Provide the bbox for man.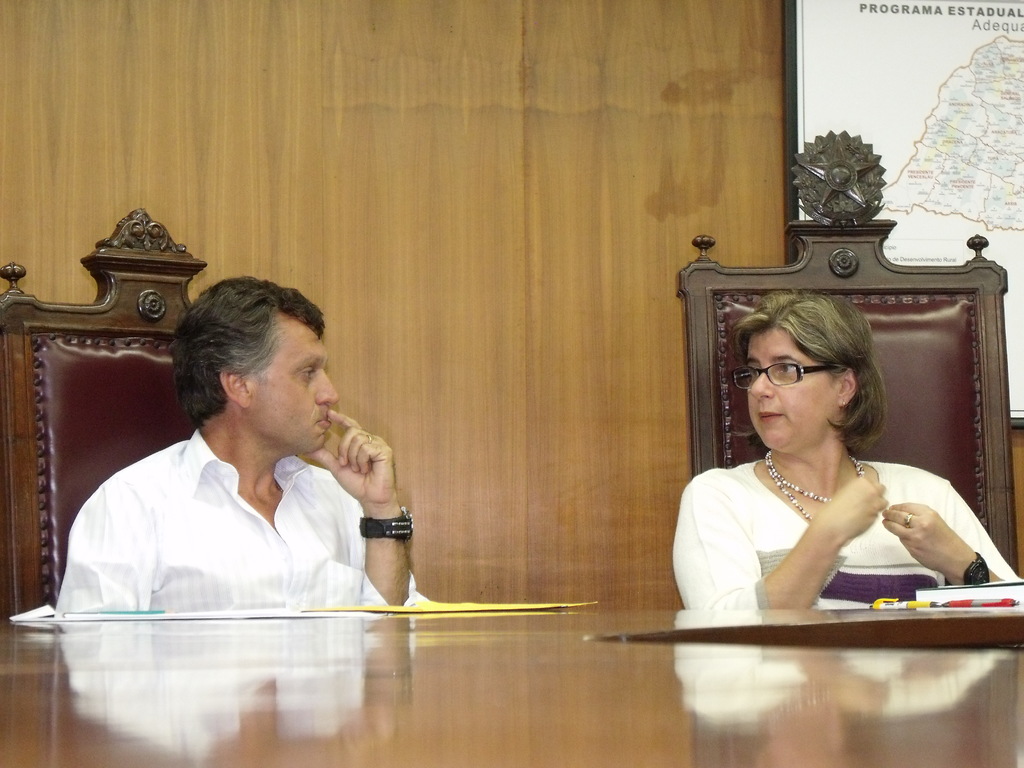
<bbox>56, 288, 430, 635</bbox>.
